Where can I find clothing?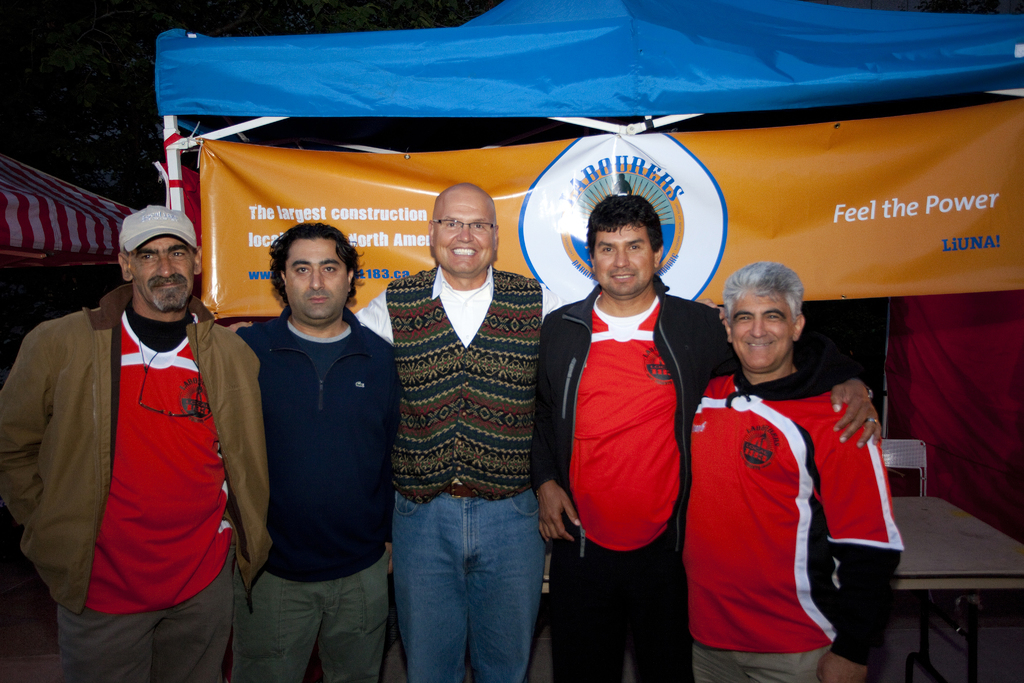
You can find it at 538/285/741/682.
